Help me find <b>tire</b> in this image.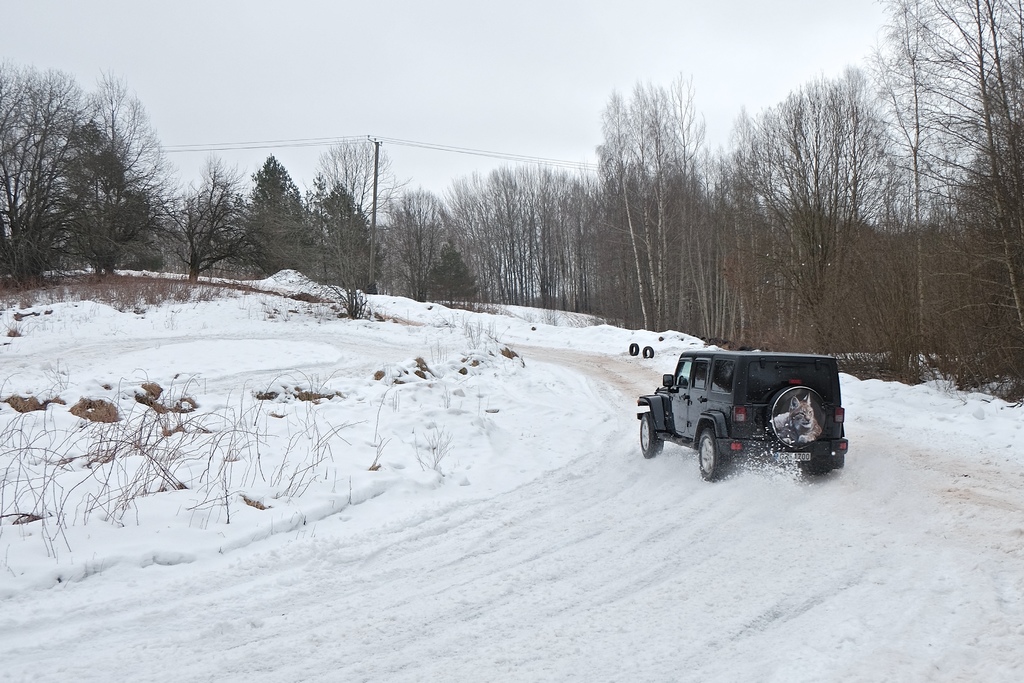
Found it: [left=630, top=343, right=640, bottom=356].
